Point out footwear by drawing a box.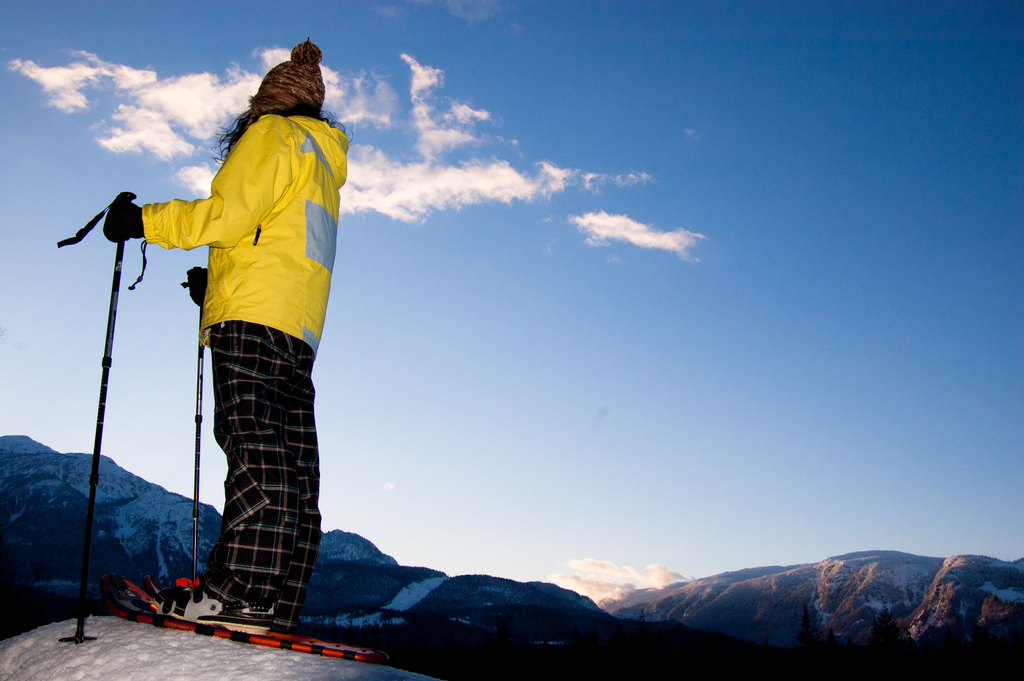
left=196, top=587, right=280, bottom=629.
